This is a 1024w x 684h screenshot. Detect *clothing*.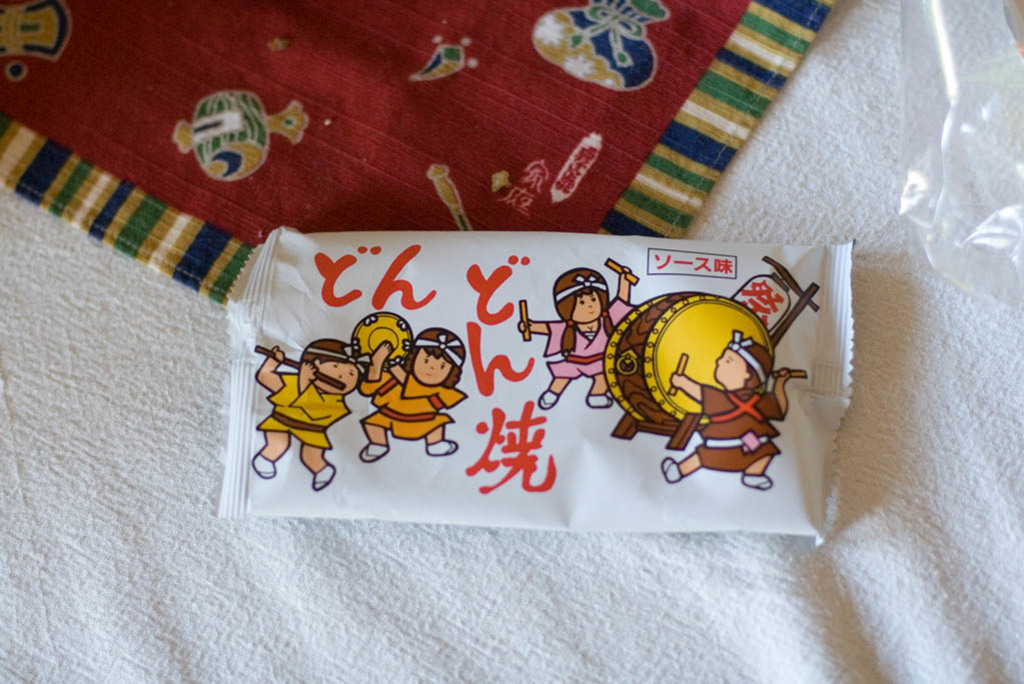
box(541, 296, 631, 379).
